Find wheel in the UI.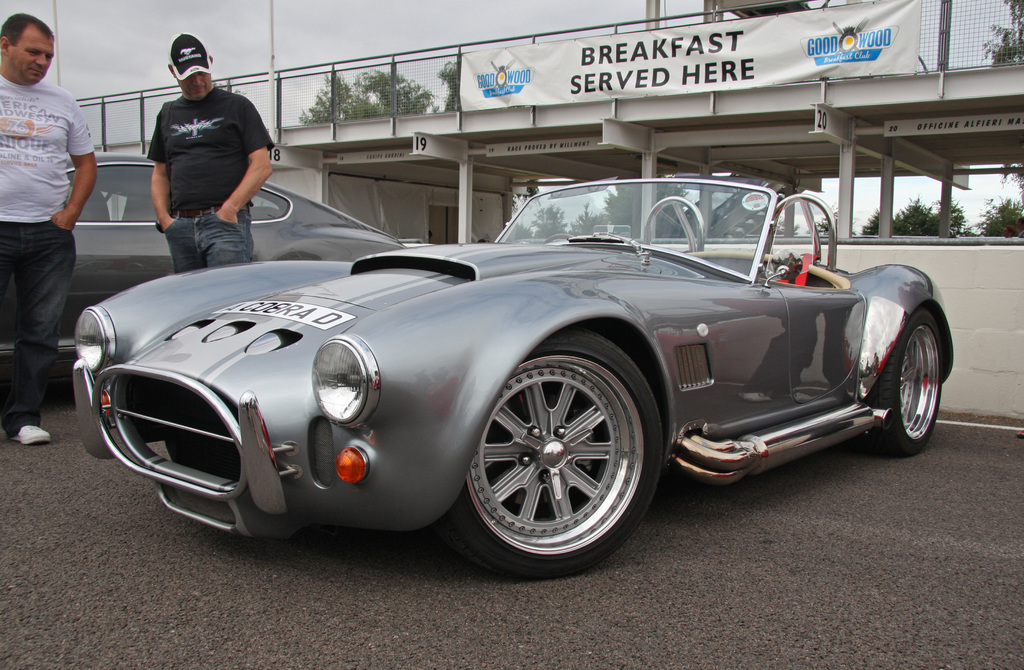
UI element at <region>862, 300, 957, 459</region>.
